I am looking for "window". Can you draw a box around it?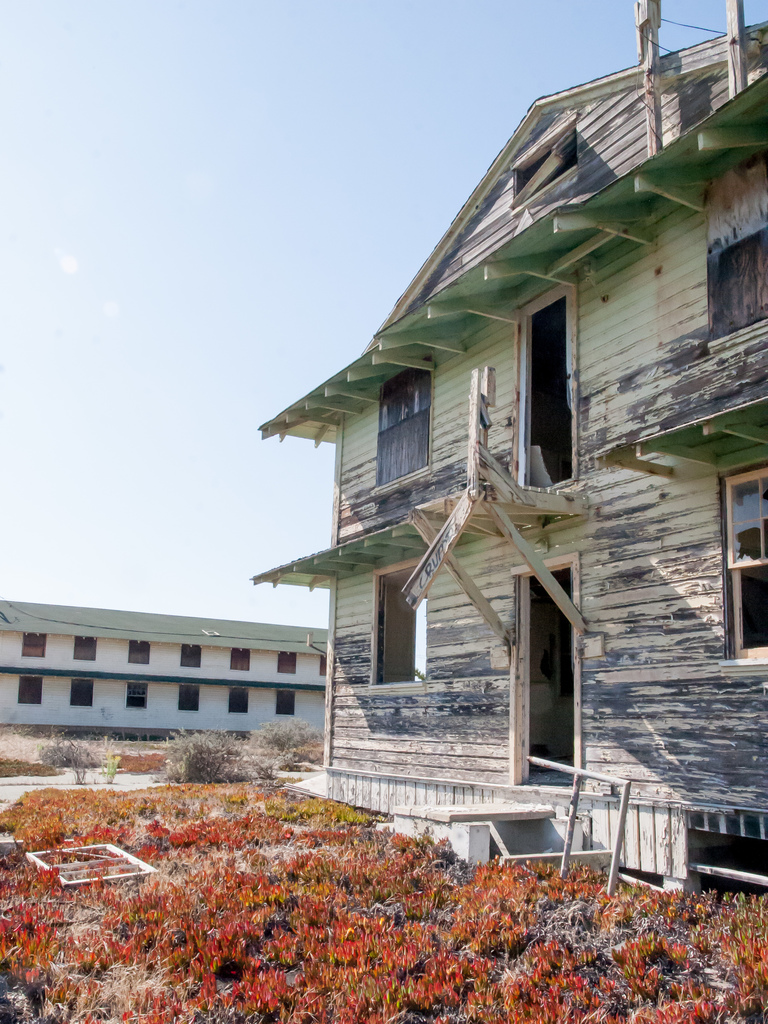
Sure, the bounding box is {"x1": 12, "y1": 630, "x2": 45, "y2": 659}.
